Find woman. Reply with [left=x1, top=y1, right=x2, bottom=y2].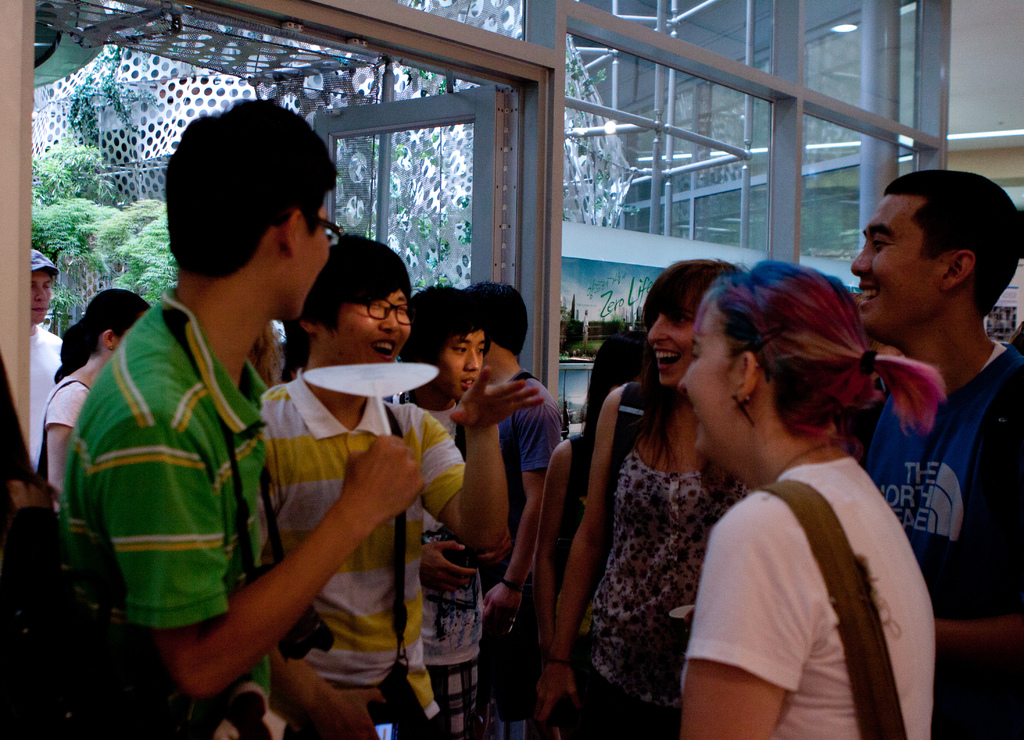
[left=537, top=259, right=748, bottom=739].
